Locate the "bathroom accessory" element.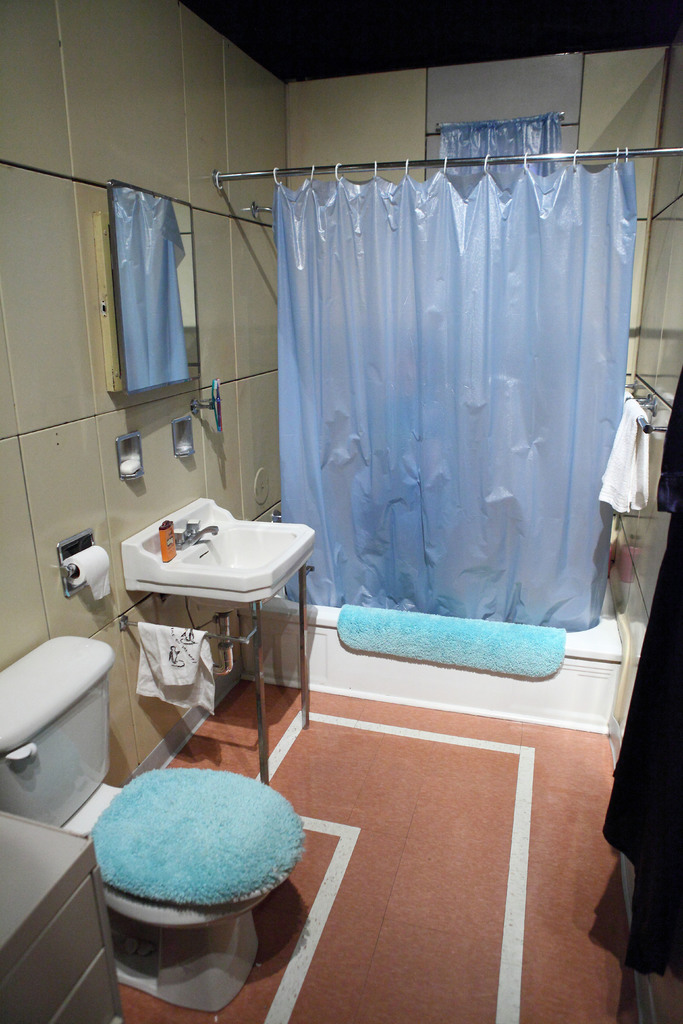
Element bbox: pyautogui.locateOnScreen(158, 507, 220, 547).
